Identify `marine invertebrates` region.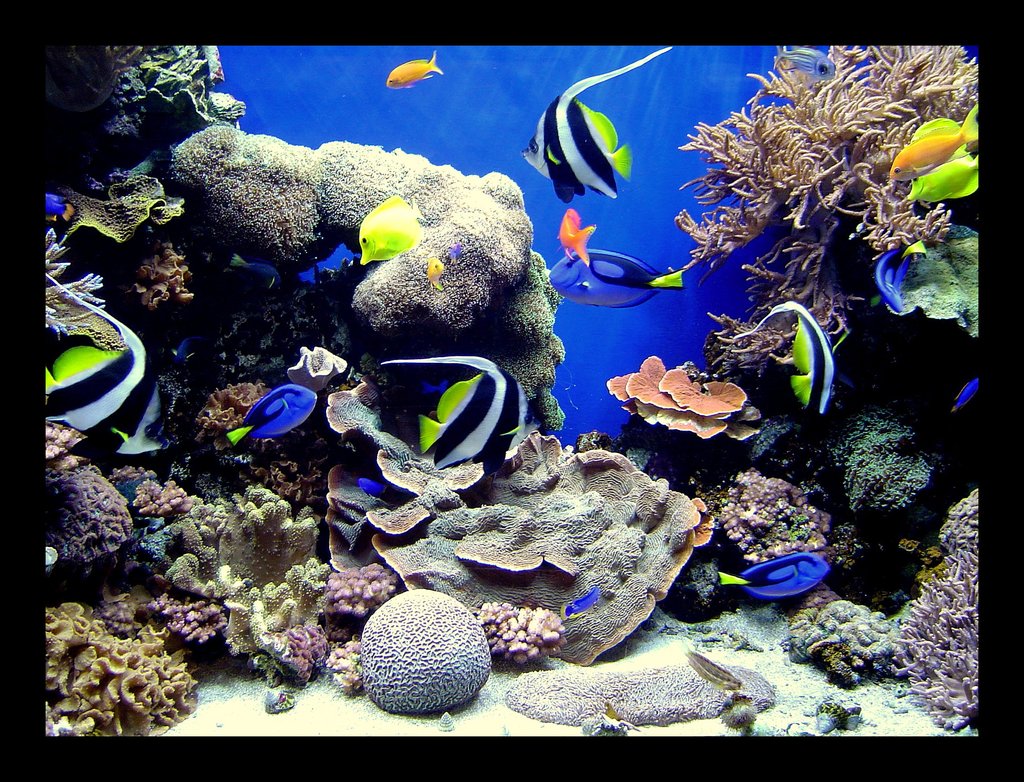
Region: {"x1": 888, "y1": 100, "x2": 979, "y2": 186}.
